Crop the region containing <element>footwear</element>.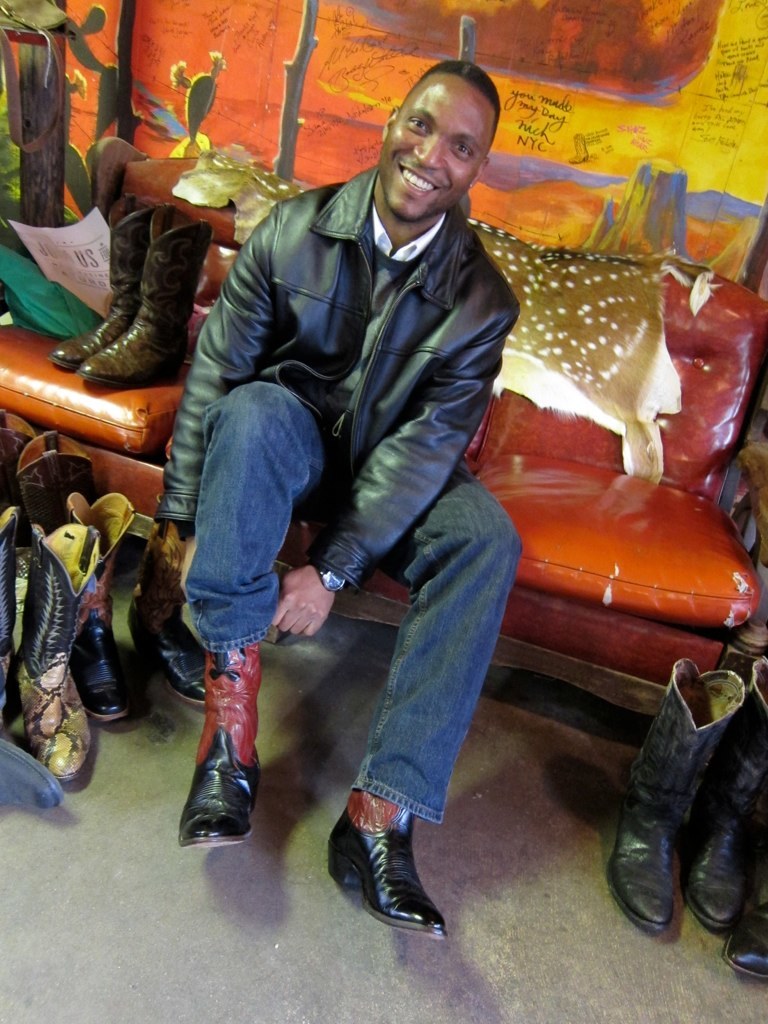
Crop region: BBox(5, 413, 106, 526).
